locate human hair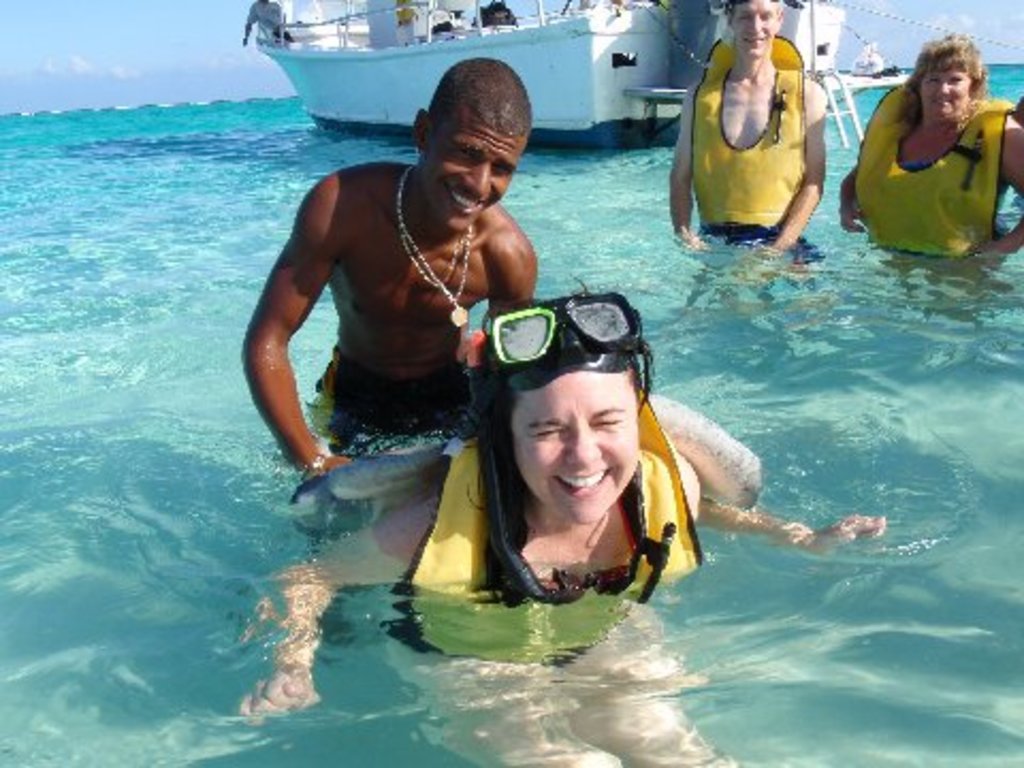
(894,34,992,124)
